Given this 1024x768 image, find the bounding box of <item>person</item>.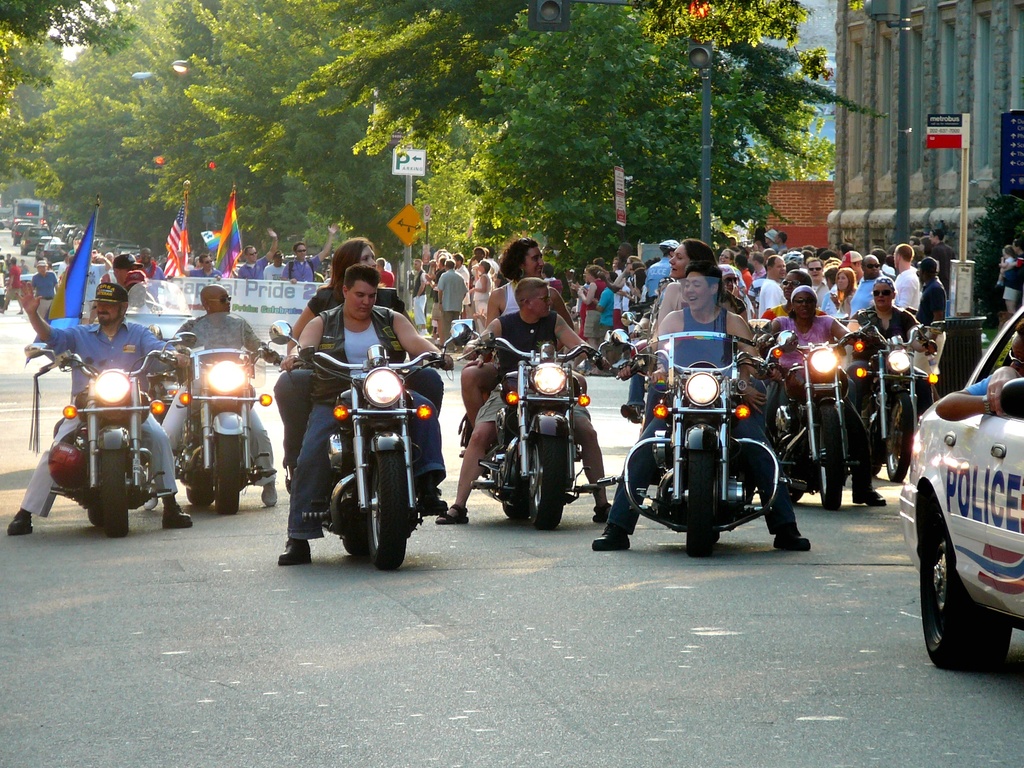
<box>1004,261,1023,318</box>.
